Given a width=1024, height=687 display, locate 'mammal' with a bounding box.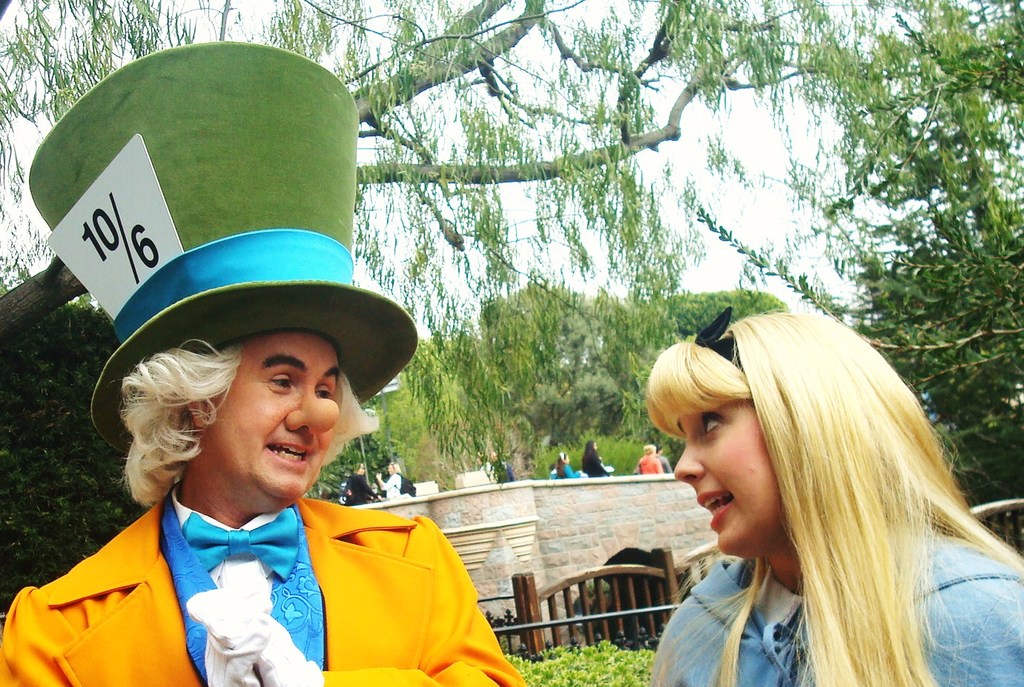
Located: x1=0 y1=306 x2=499 y2=677.
